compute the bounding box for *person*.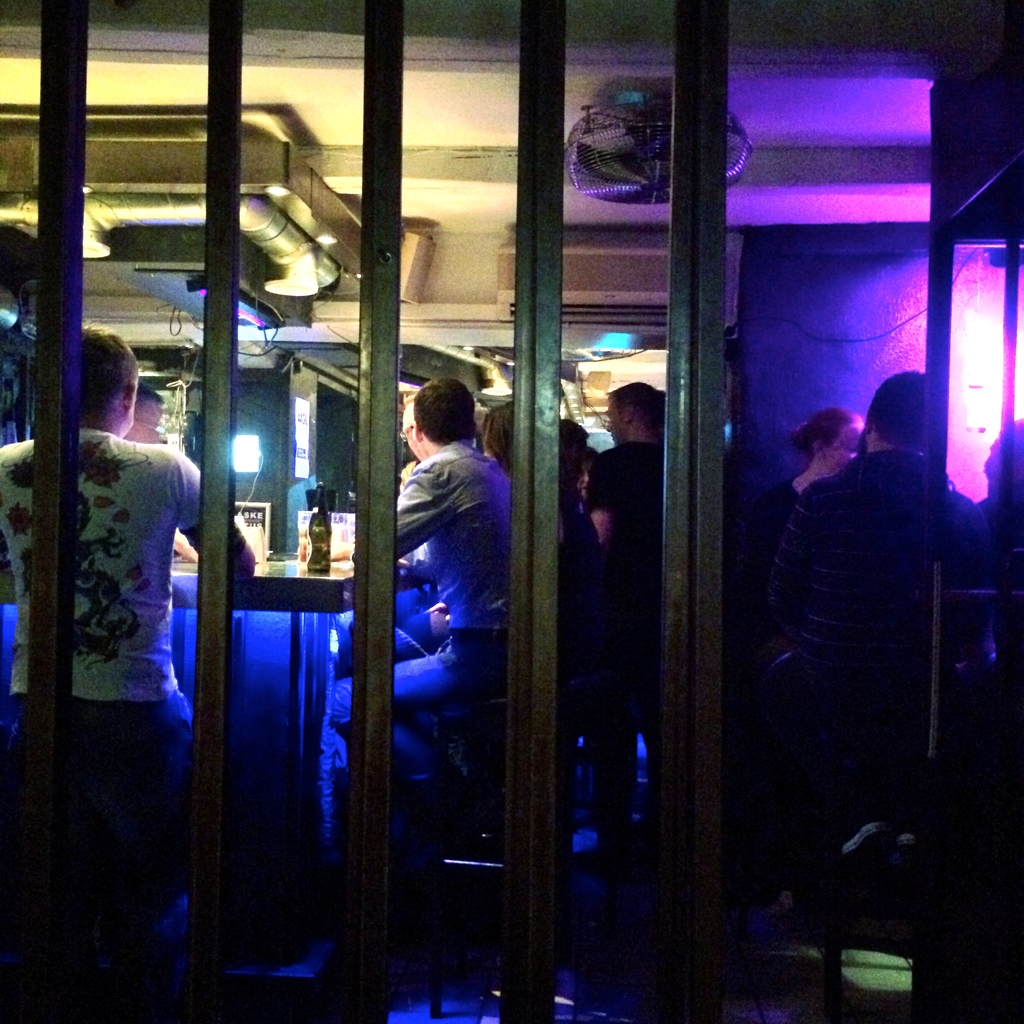
[left=768, top=405, right=859, bottom=493].
